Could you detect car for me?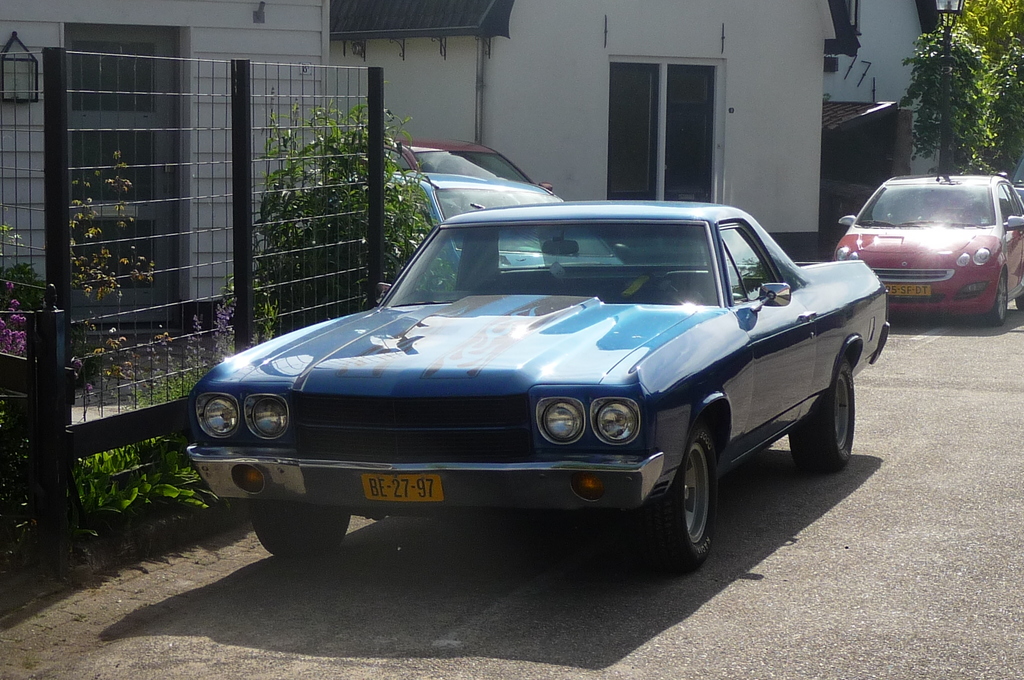
Detection result: [left=394, top=140, right=556, bottom=189].
